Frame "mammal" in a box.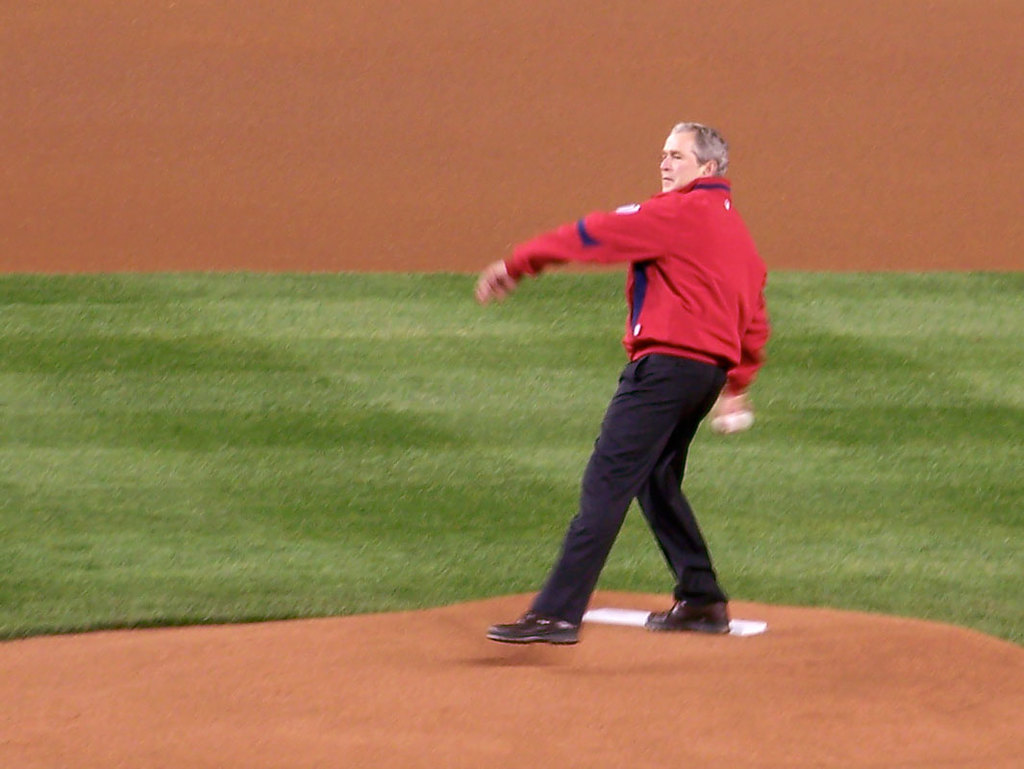
select_region(488, 118, 781, 649).
